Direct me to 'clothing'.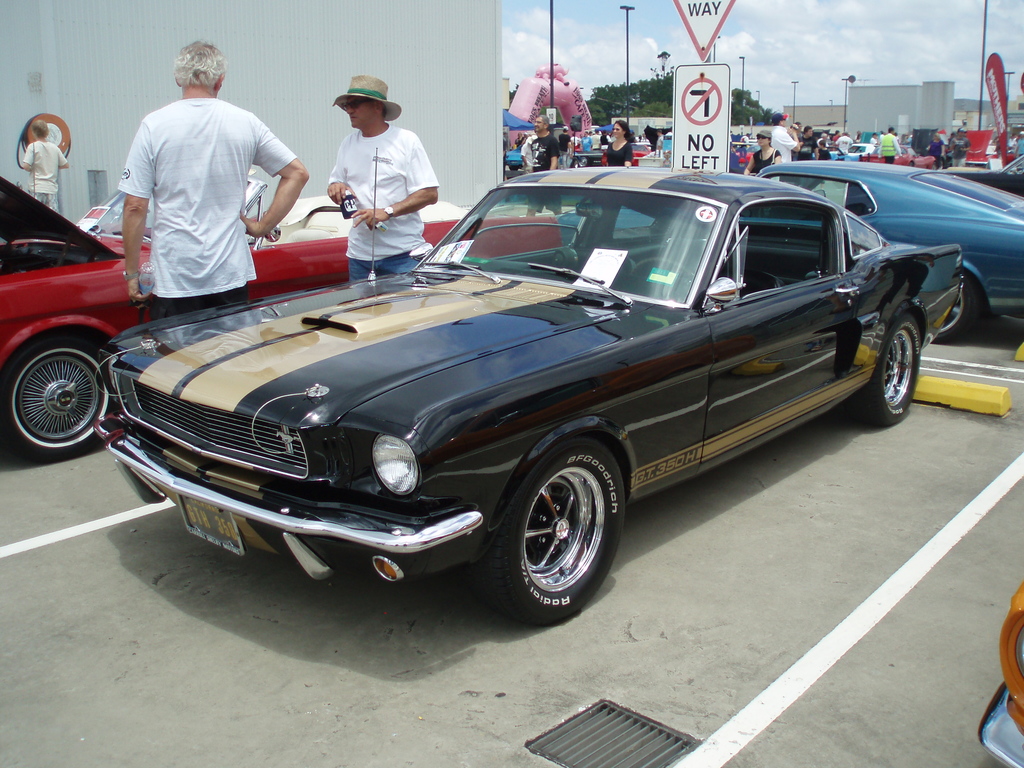
Direction: detection(326, 120, 436, 284).
